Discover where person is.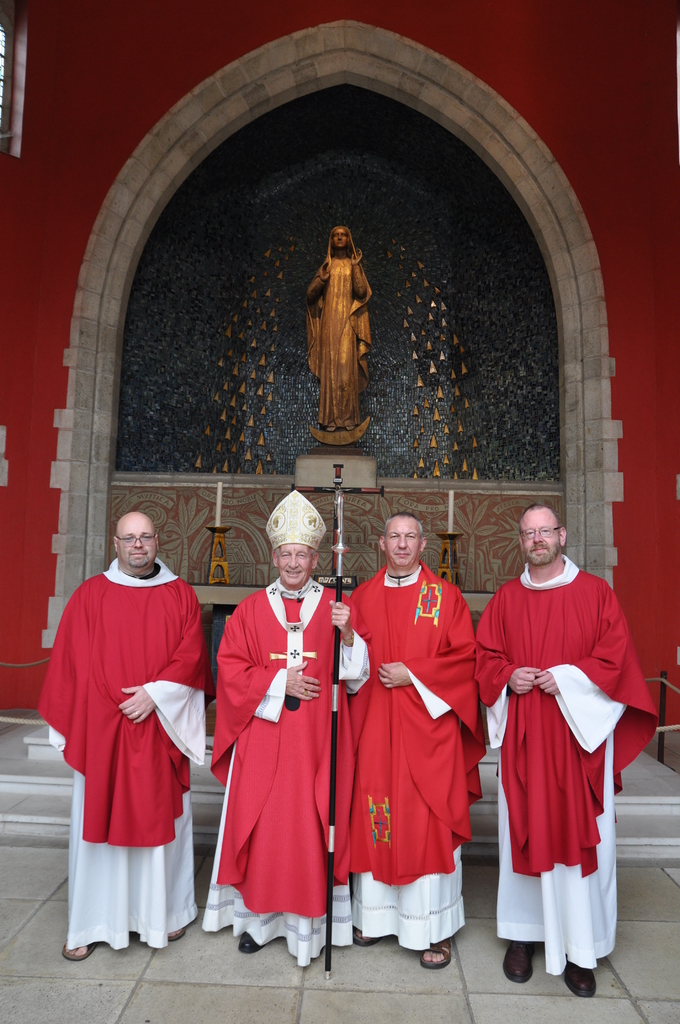
Discovered at region(338, 512, 503, 974).
